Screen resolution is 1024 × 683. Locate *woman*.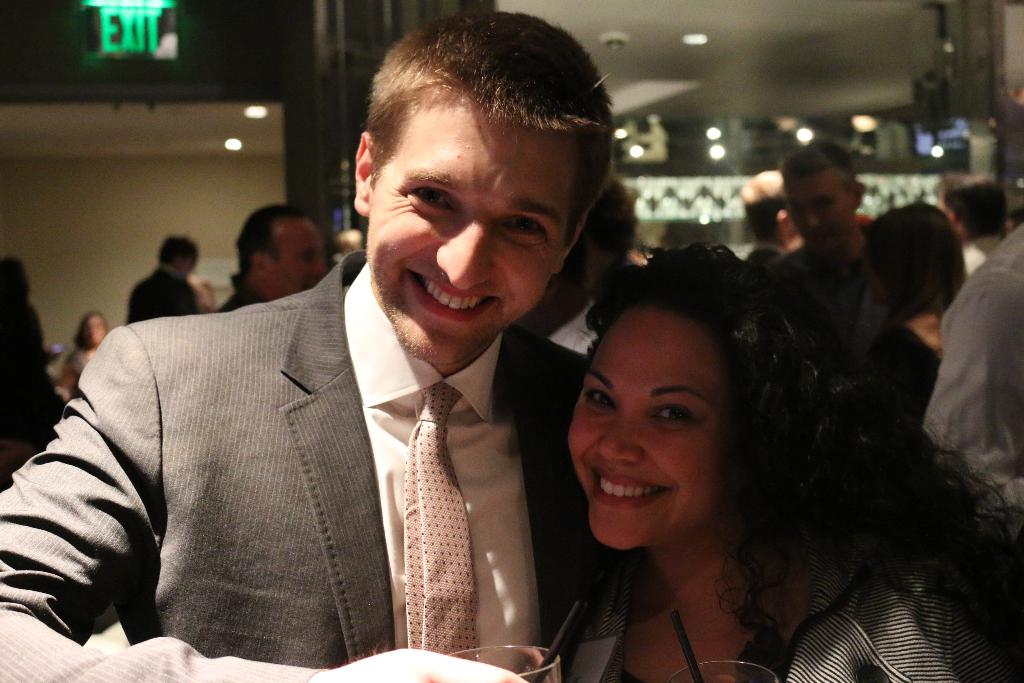
(x1=521, y1=239, x2=884, y2=675).
